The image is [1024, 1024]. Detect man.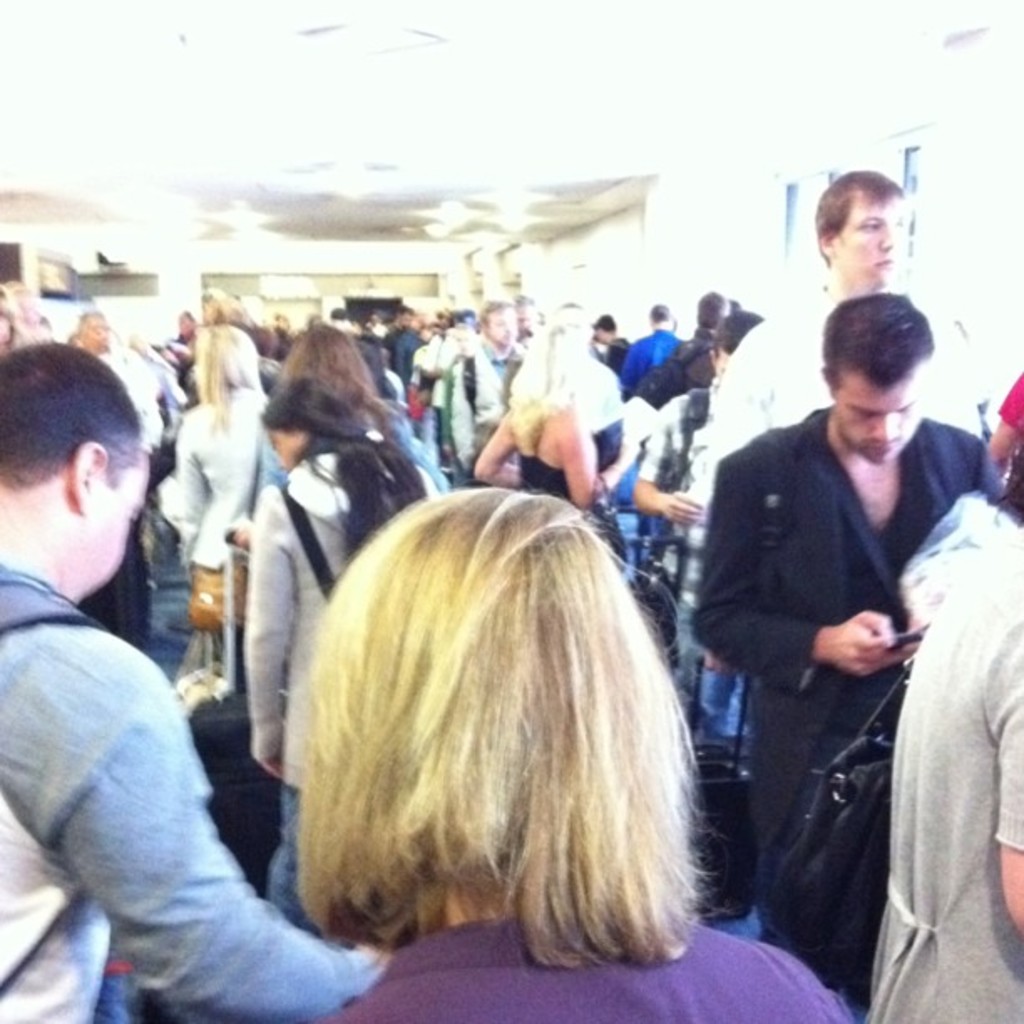
Detection: 514/291/539/336.
